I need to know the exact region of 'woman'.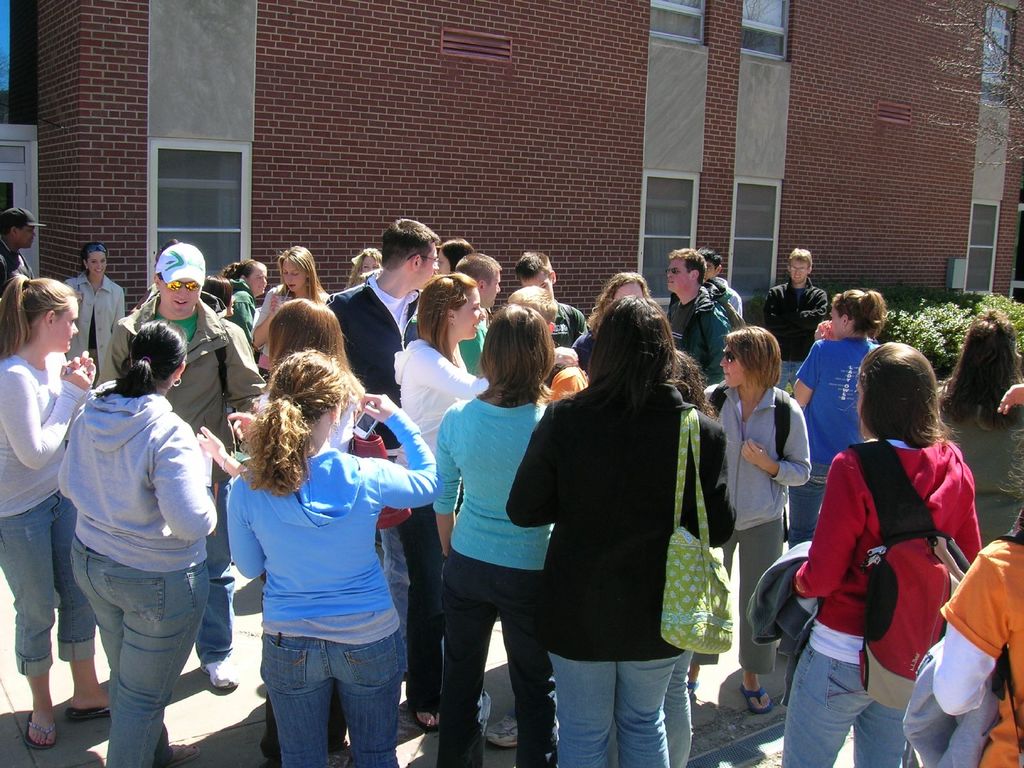
Region: bbox=(437, 238, 472, 276).
